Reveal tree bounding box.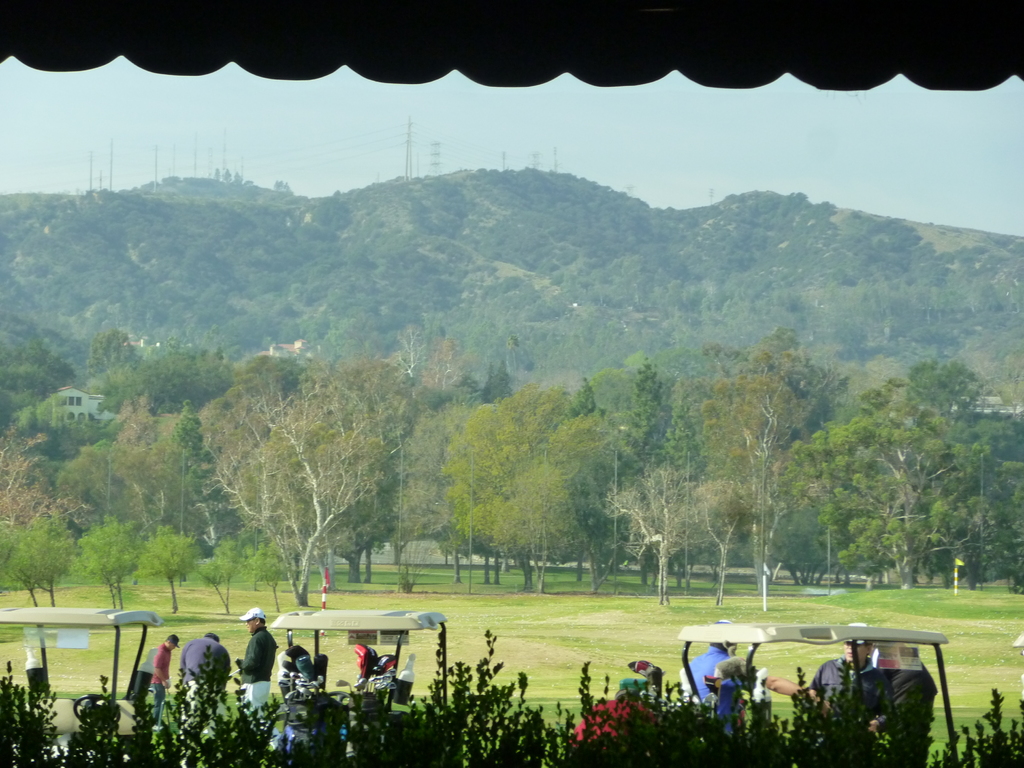
Revealed: select_region(941, 380, 1023, 602).
